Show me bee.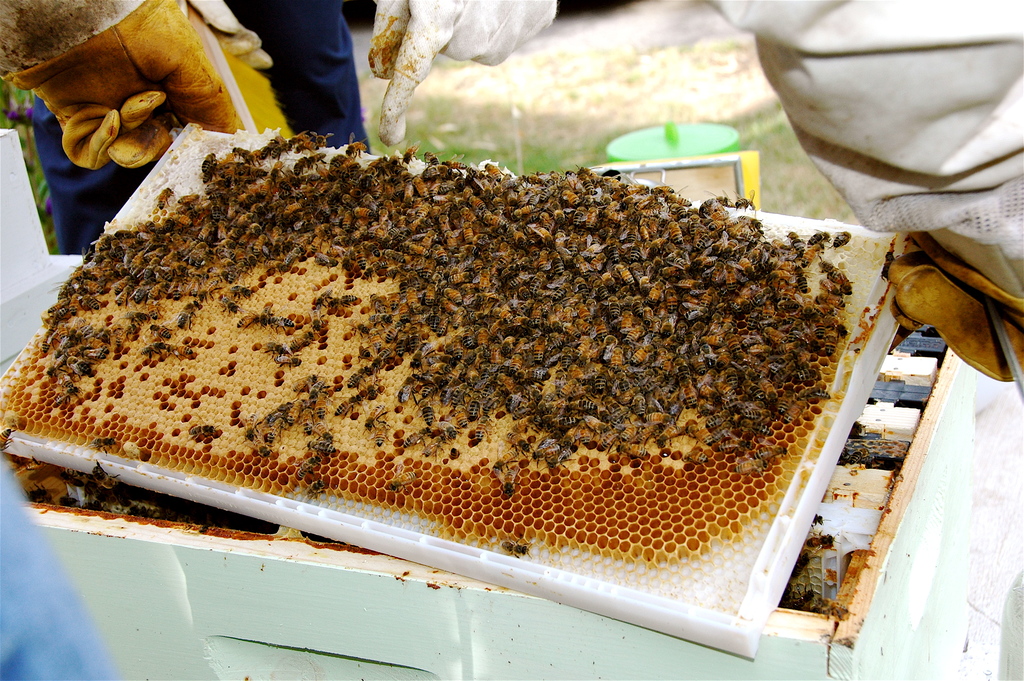
bee is here: 712/434/745/455.
